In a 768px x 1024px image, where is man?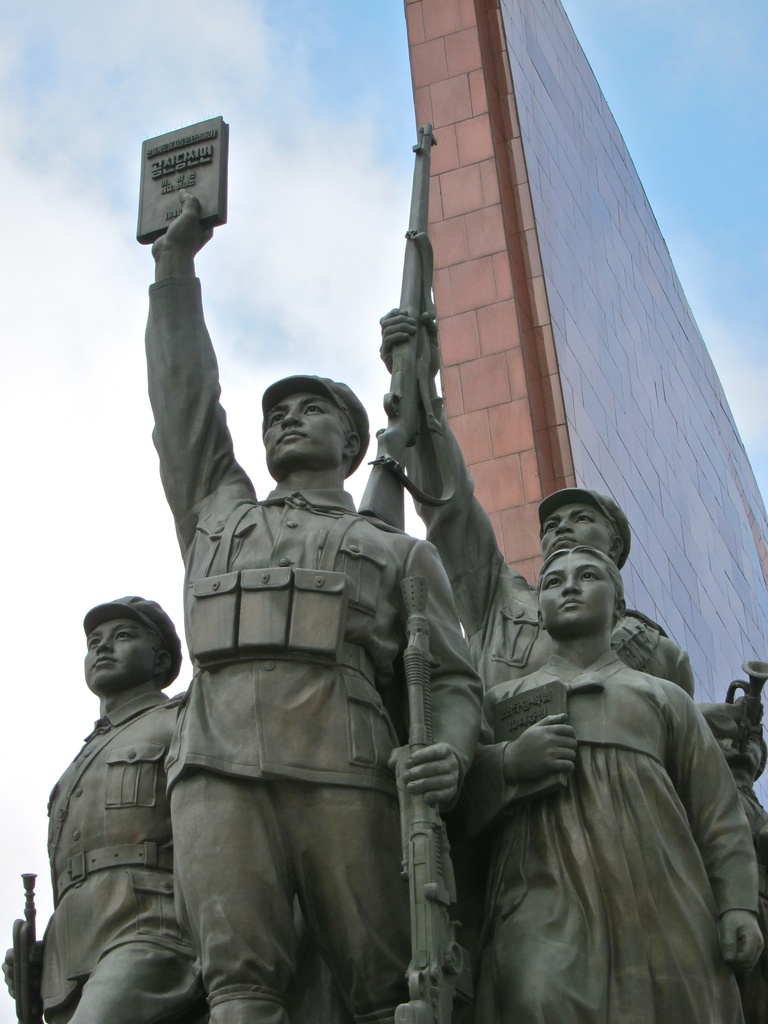
box(34, 555, 227, 1023).
